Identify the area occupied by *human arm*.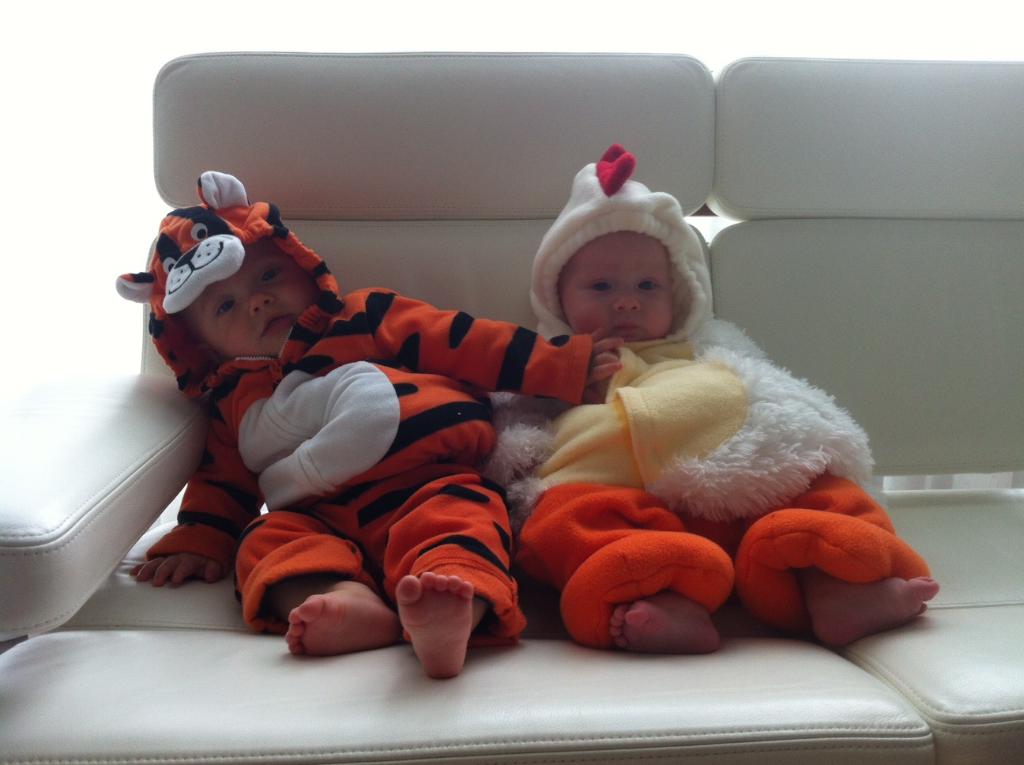
Area: rect(378, 285, 622, 399).
